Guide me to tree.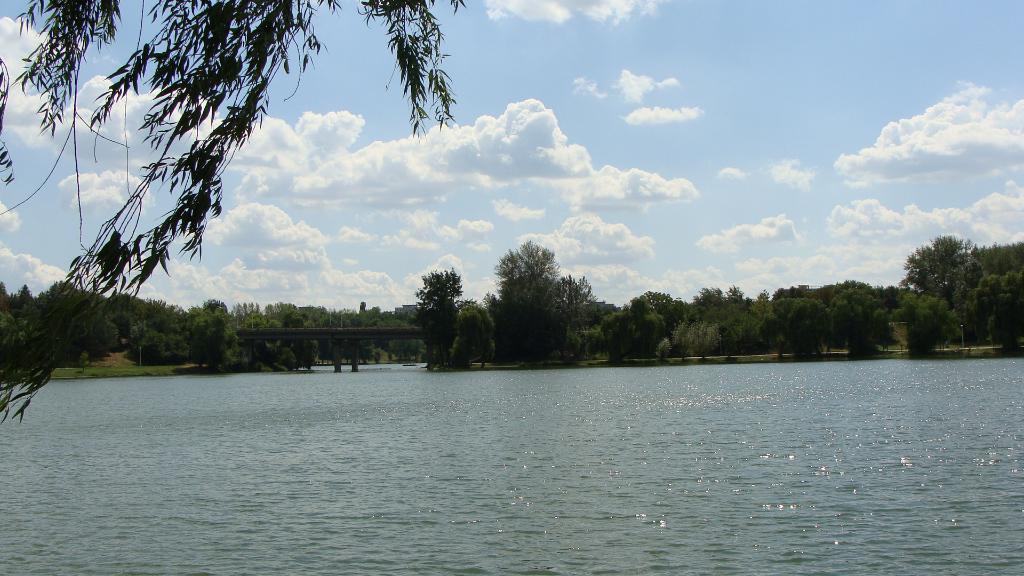
Guidance: rect(835, 260, 904, 359).
